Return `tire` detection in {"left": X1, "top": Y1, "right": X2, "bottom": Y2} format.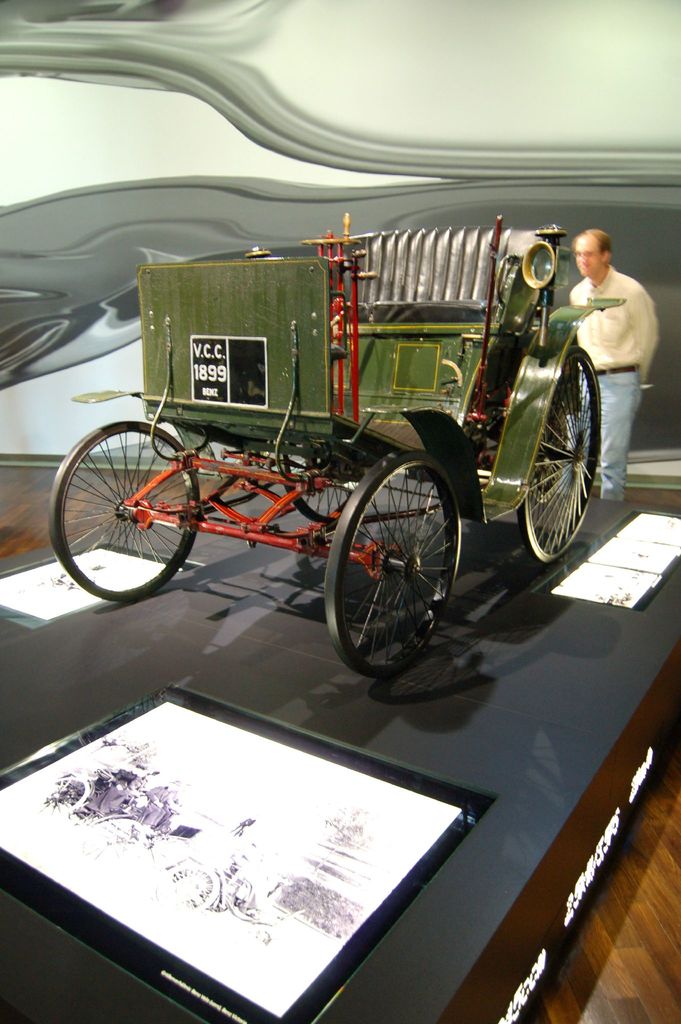
{"left": 30, "top": 779, "right": 90, "bottom": 816}.
